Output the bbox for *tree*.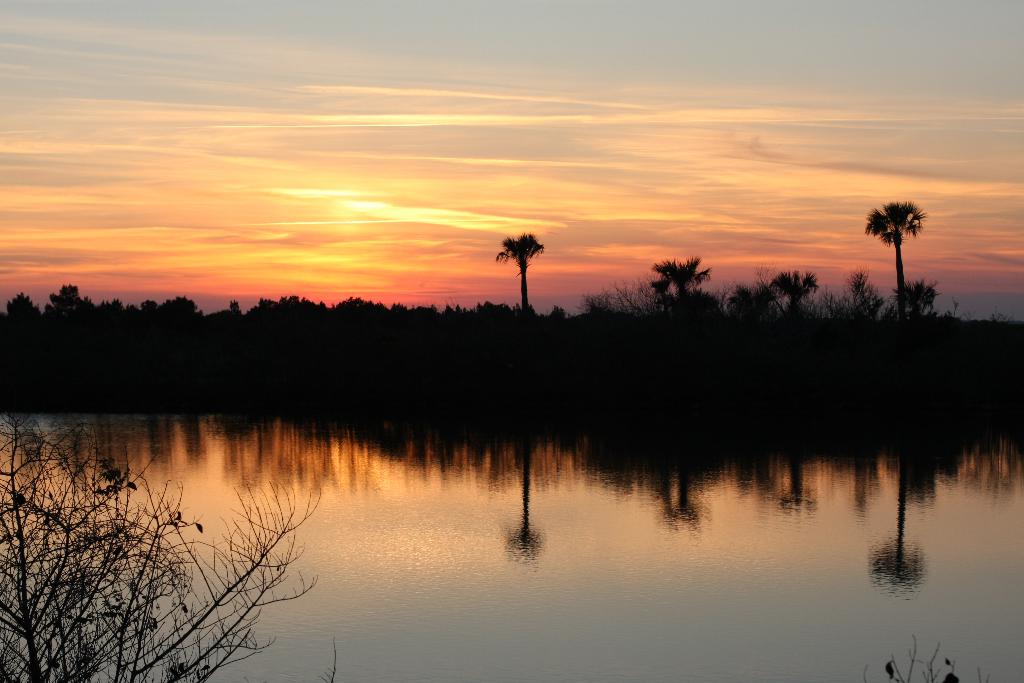
box(845, 197, 928, 309).
